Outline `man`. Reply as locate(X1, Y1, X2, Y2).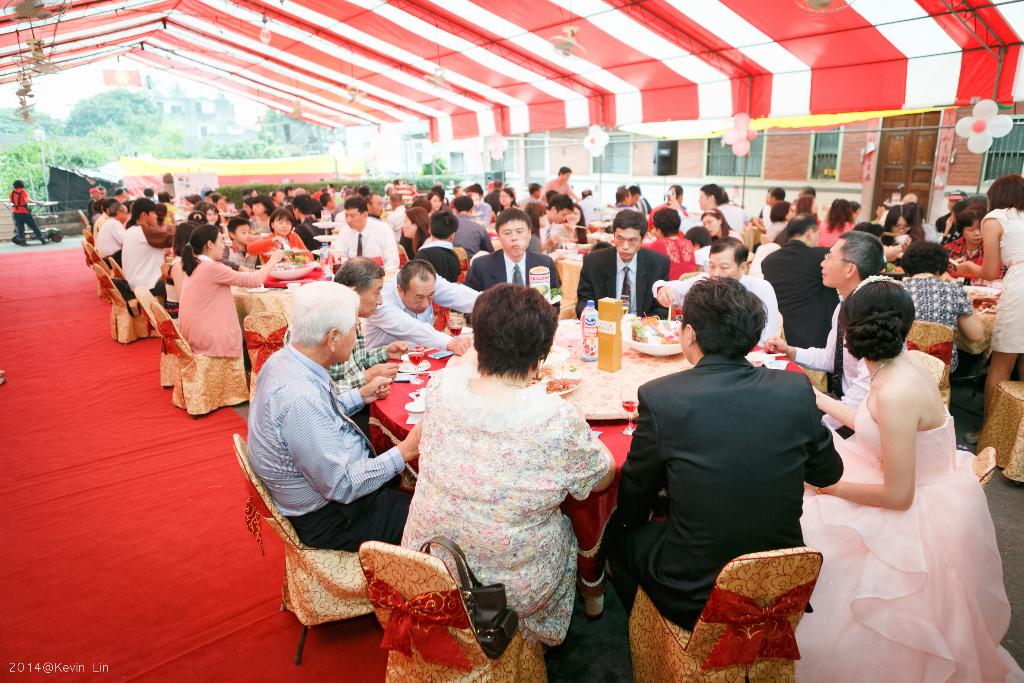
locate(622, 270, 862, 663).
